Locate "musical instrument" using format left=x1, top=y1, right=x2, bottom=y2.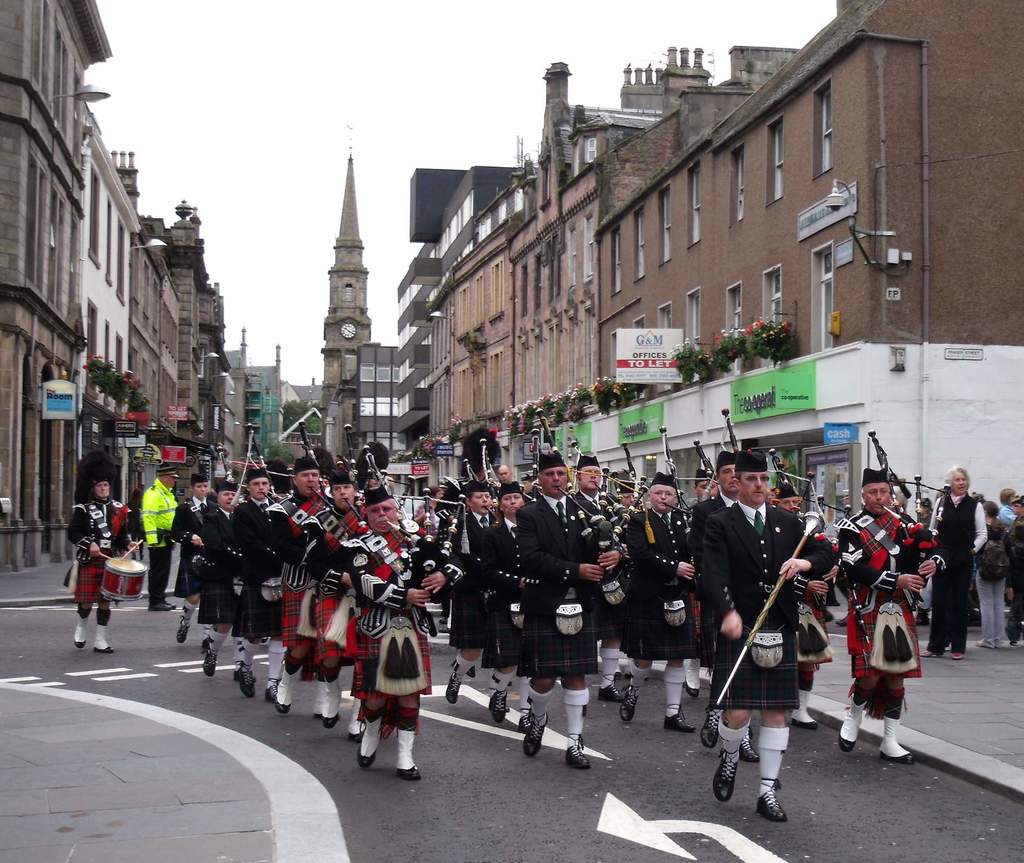
left=755, top=449, right=788, bottom=526.
